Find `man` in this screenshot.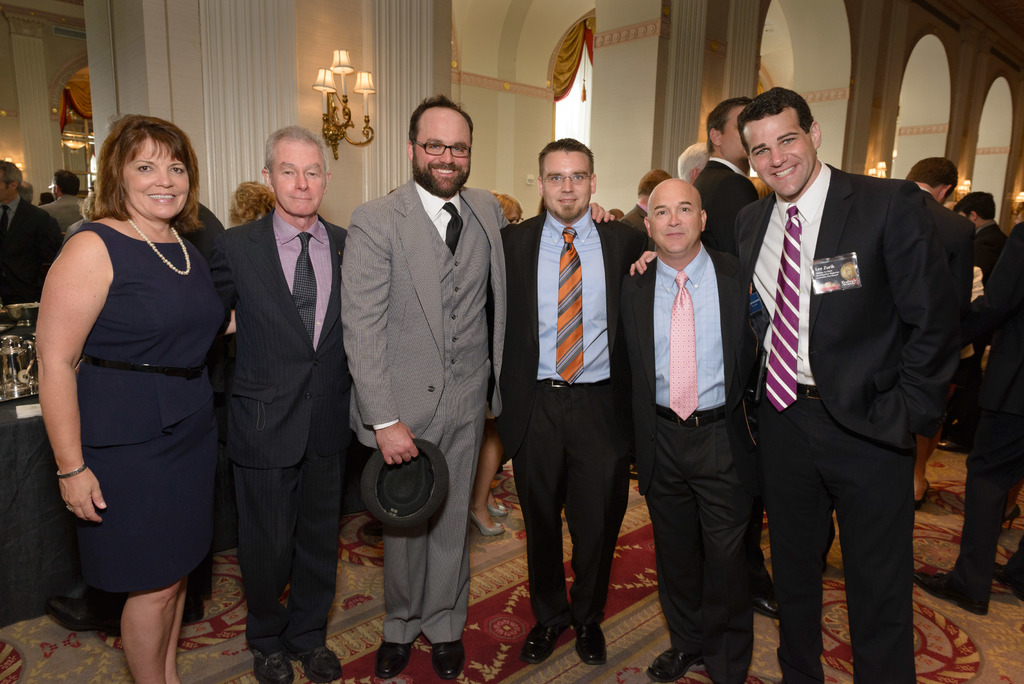
The bounding box for `man` is 687/99/765/252.
